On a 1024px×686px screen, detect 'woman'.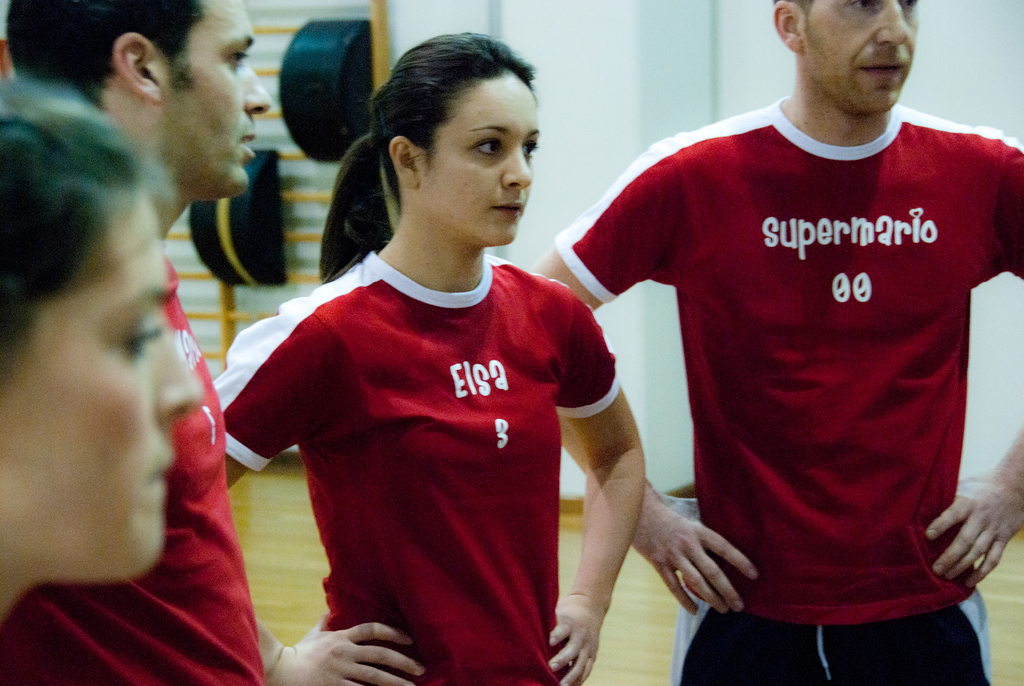
locate(209, 30, 643, 685).
